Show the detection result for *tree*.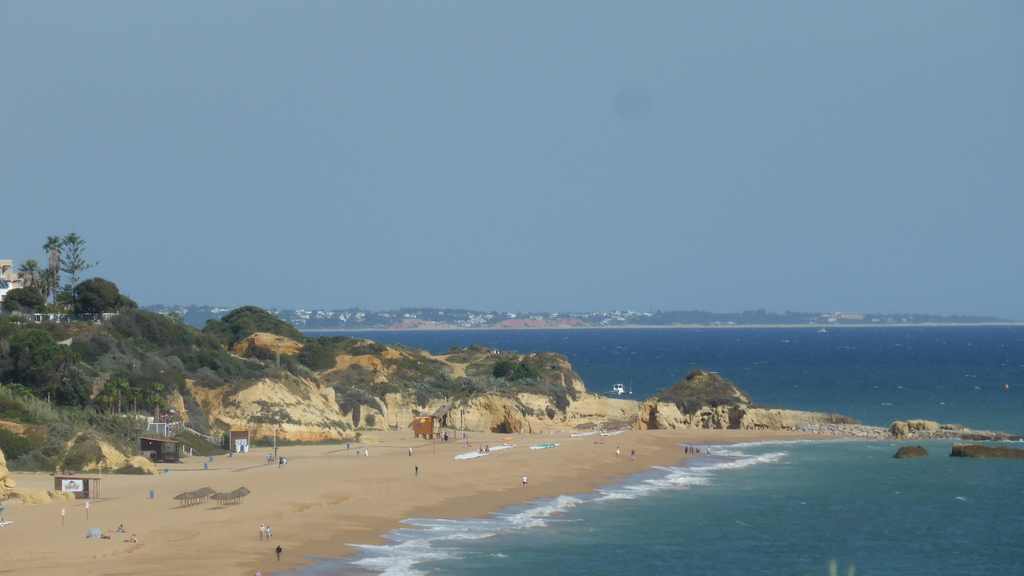
(36,236,65,290).
